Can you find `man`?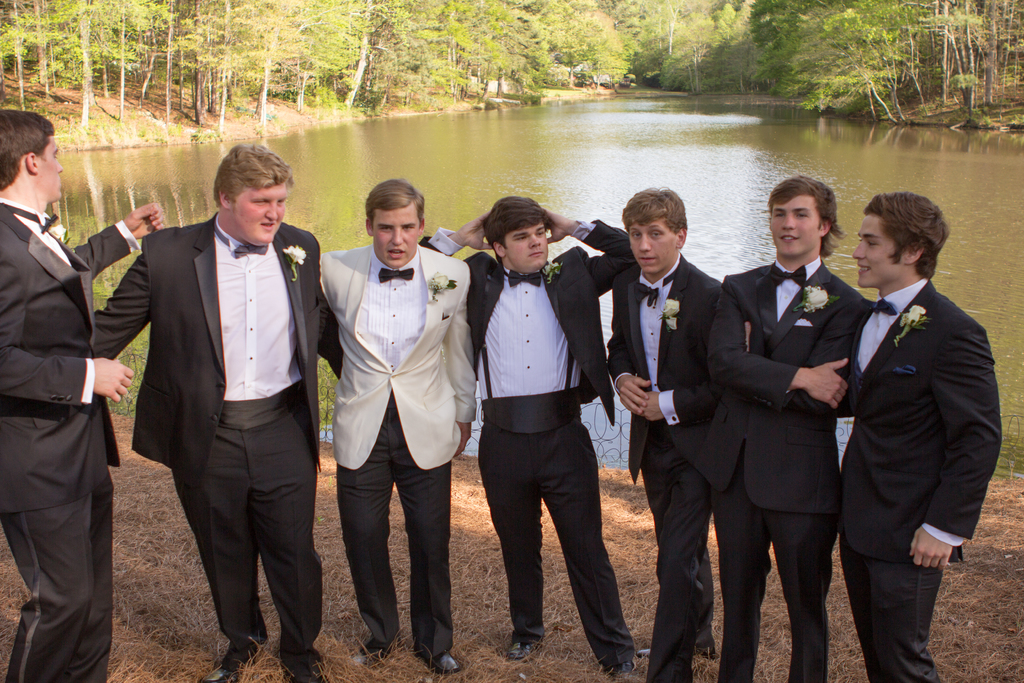
Yes, bounding box: detection(85, 140, 348, 682).
